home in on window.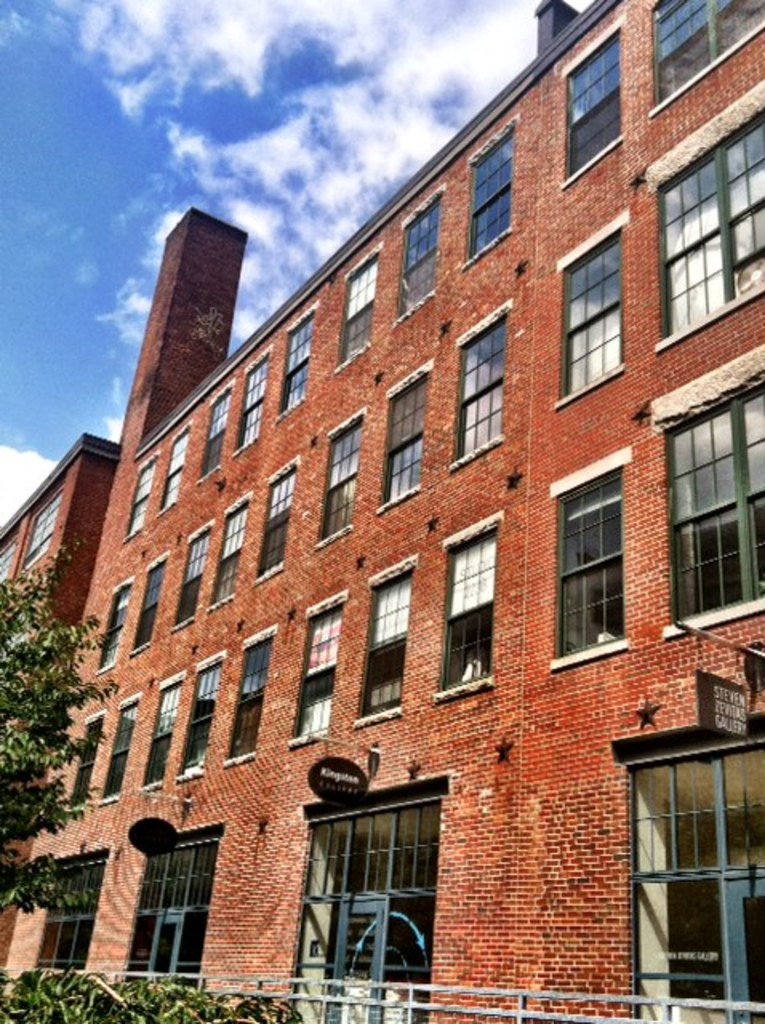
Homed in at l=378, t=360, r=434, b=512.
